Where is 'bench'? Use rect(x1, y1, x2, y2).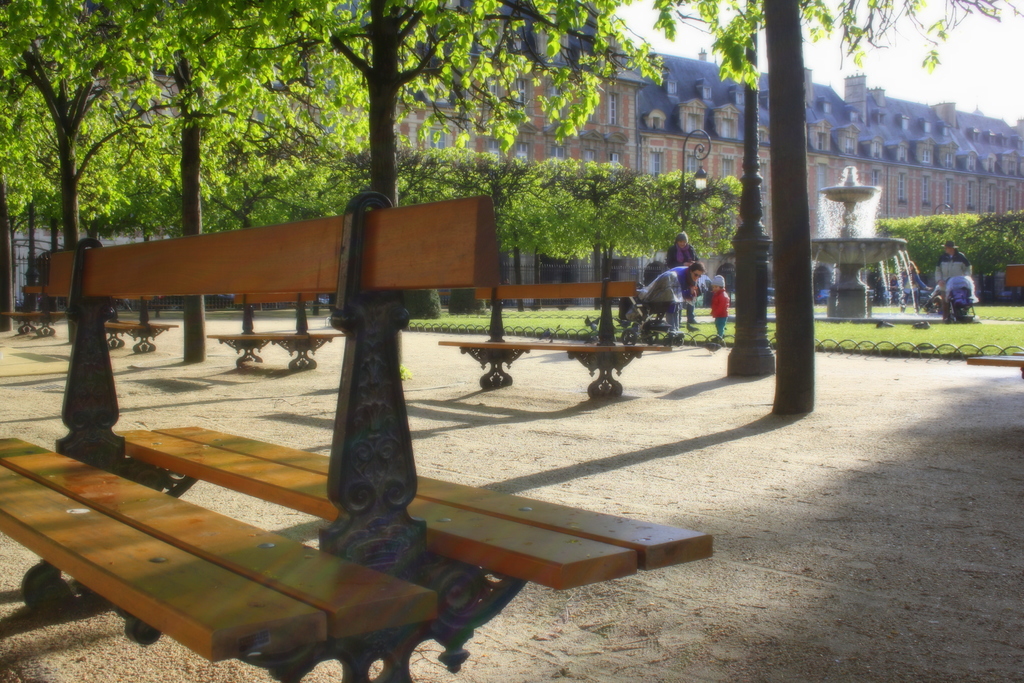
rect(964, 261, 1023, 379).
